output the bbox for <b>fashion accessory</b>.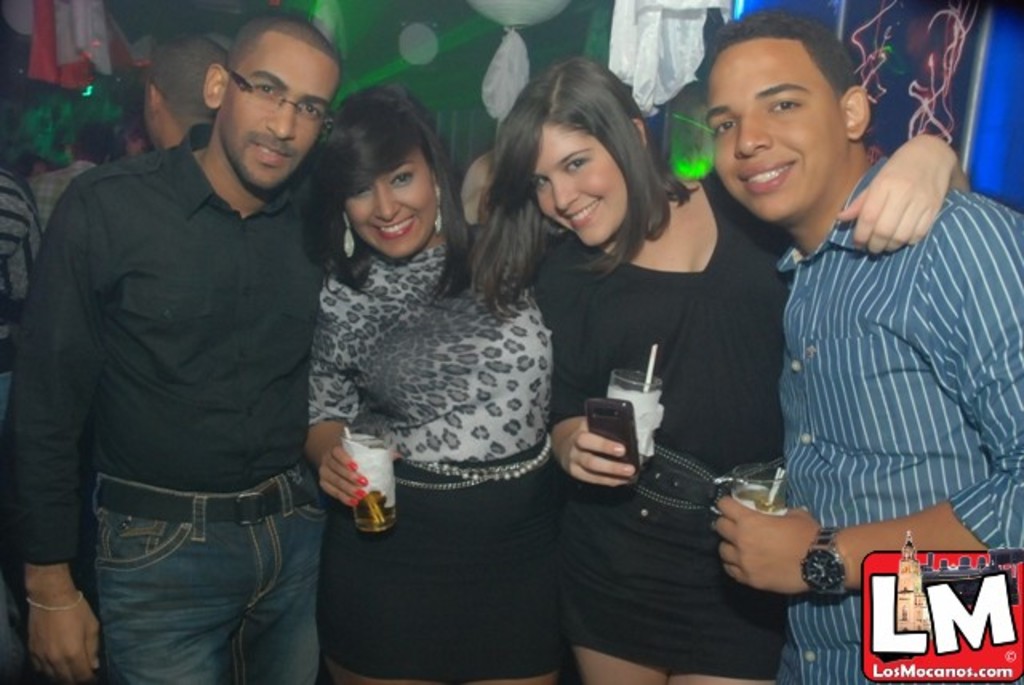
BBox(341, 208, 358, 262).
